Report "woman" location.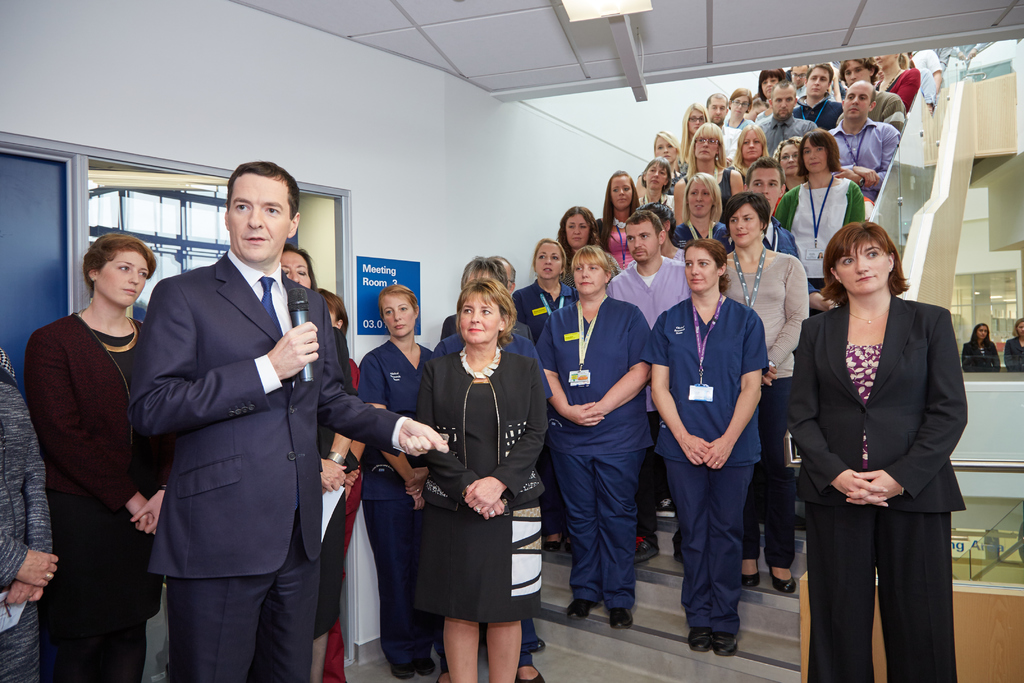
Report: (415, 267, 546, 682).
